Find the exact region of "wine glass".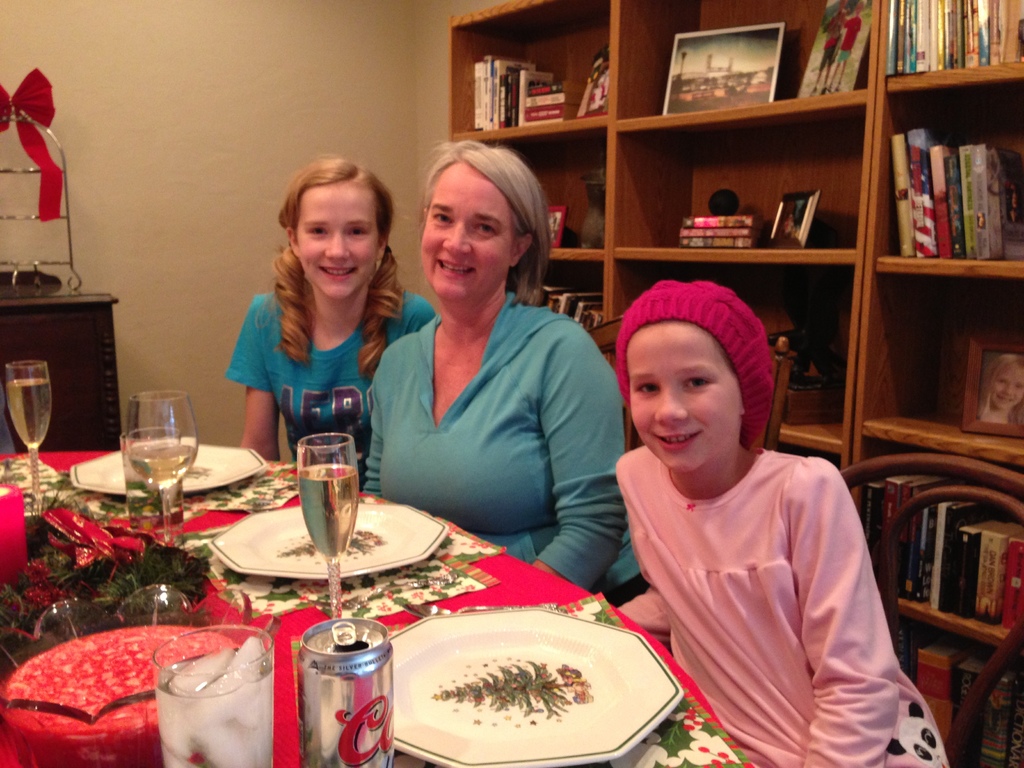
Exact region: l=7, t=356, r=51, b=513.
